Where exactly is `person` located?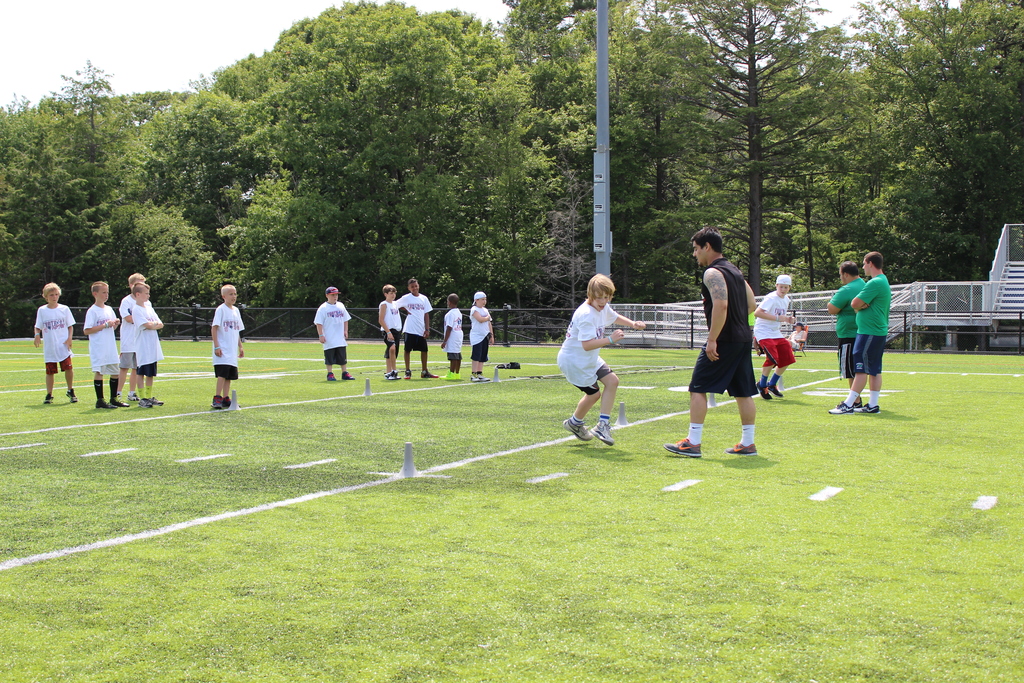
Its bounding box is [28, 281, 77, 406].
